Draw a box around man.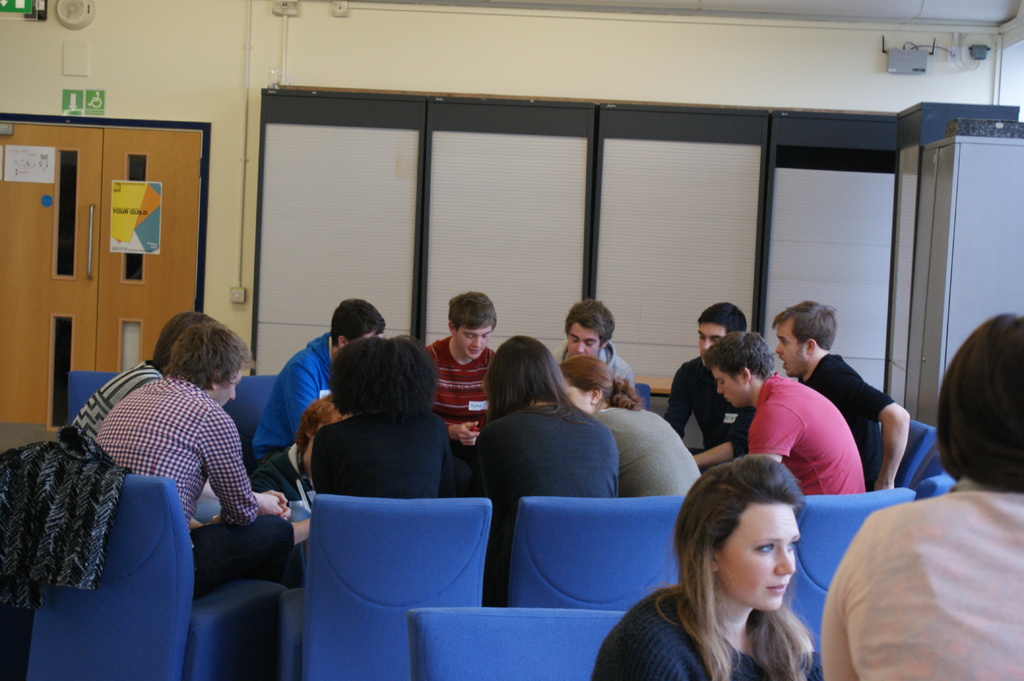
<region>541, 300, 634, 390</region>.
